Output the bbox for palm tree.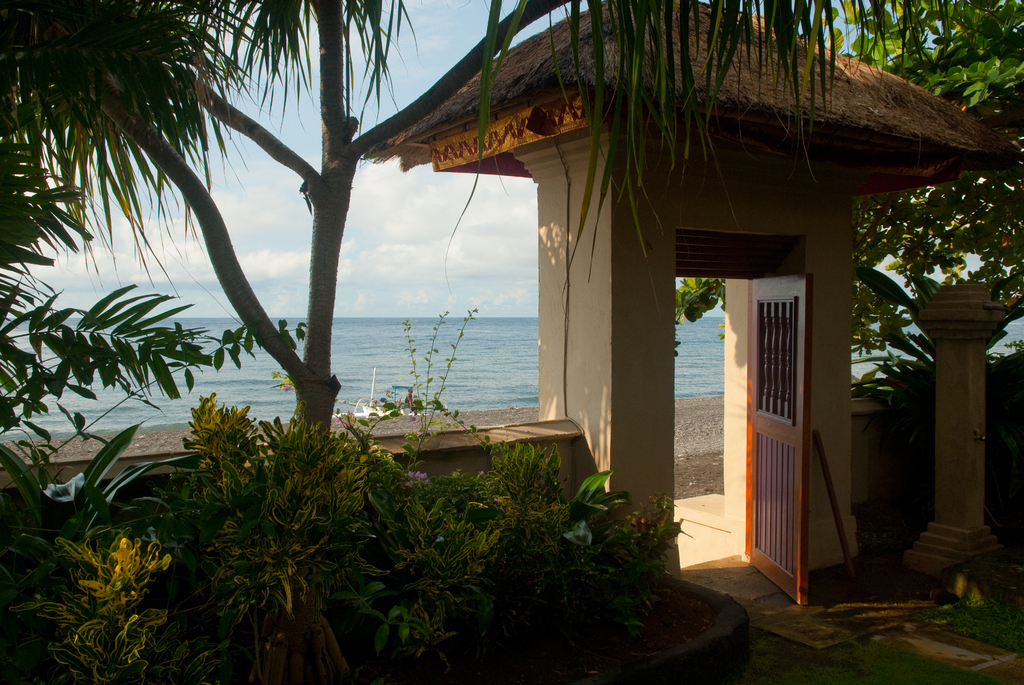
(88,15,418,495).
